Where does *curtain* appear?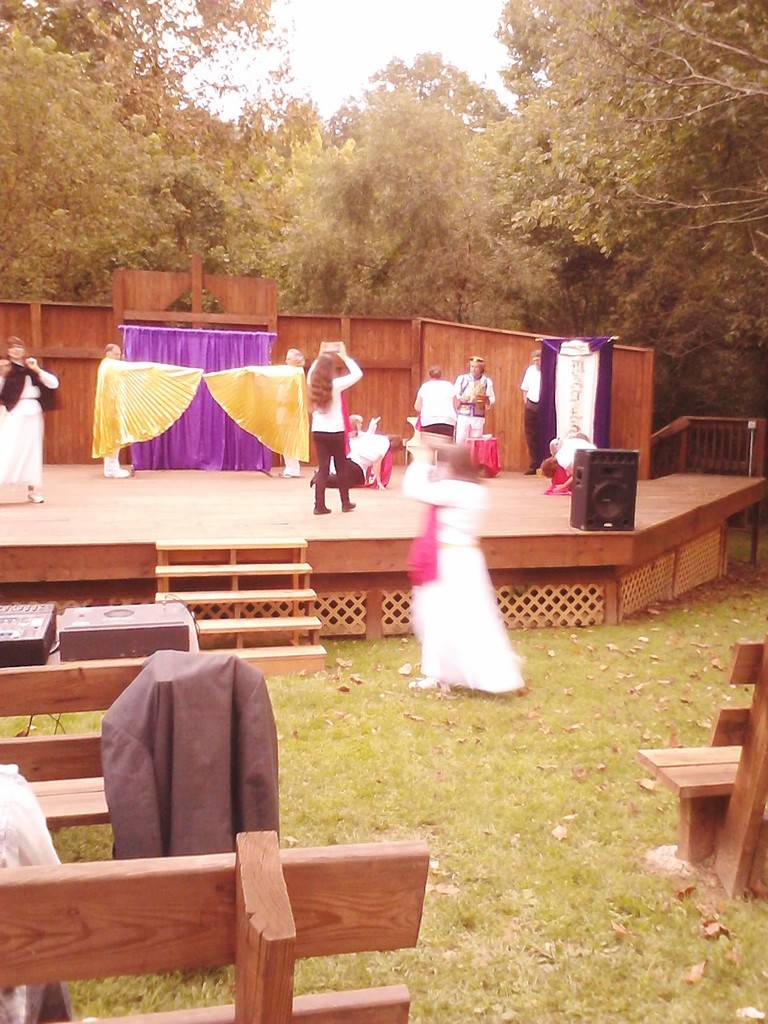
Appears at <box>109,323,274,473</box>.
